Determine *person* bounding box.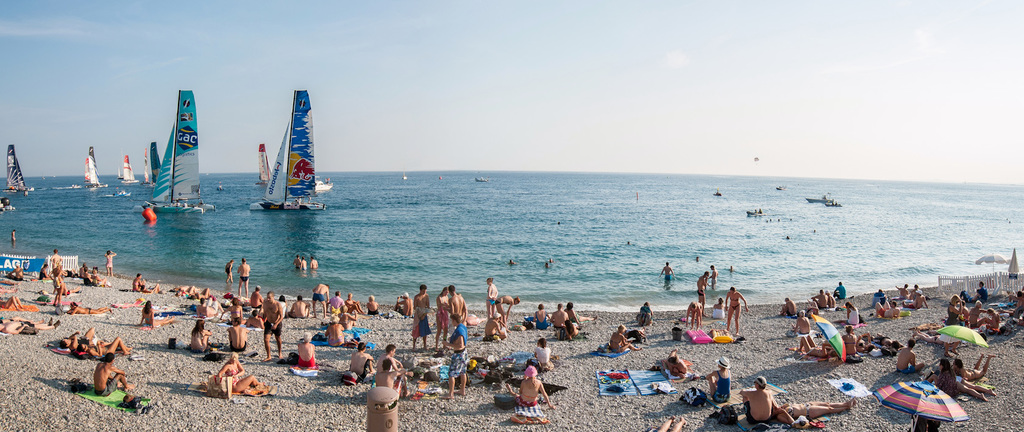
Determined: detection(139, 203, 158, 232).
